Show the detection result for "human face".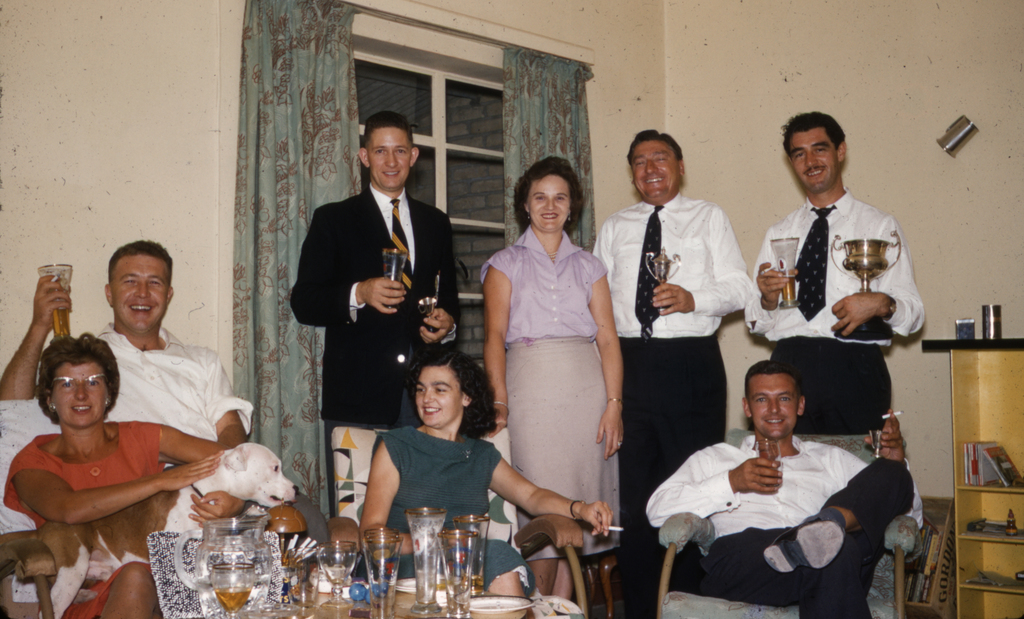
[left=111, top=255, right=170, bottom=337].
